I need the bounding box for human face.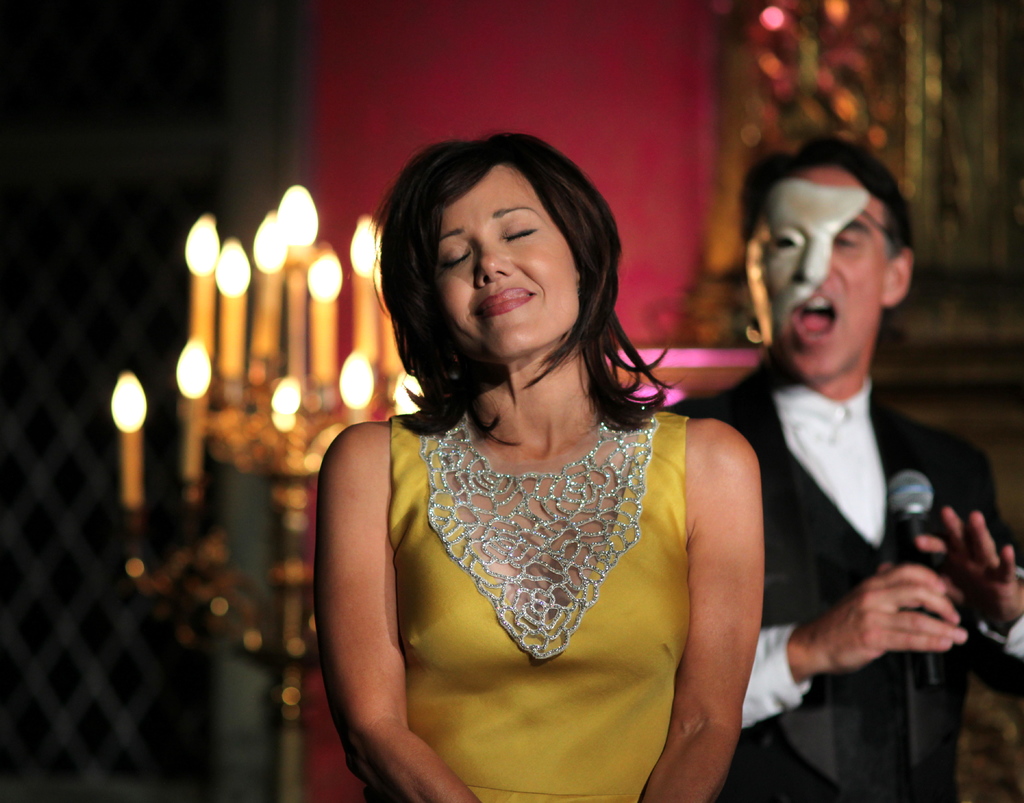
Here it is: 439, 163, 577, 360.
